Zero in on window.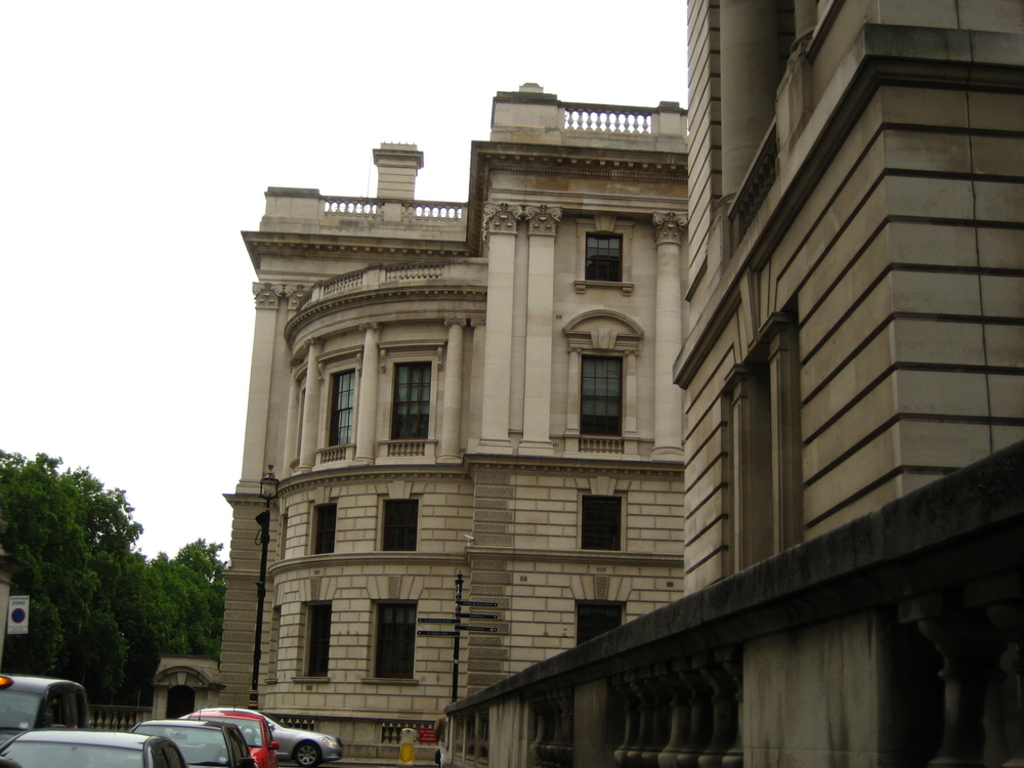
Zeroed in: 573 216 637 293.
